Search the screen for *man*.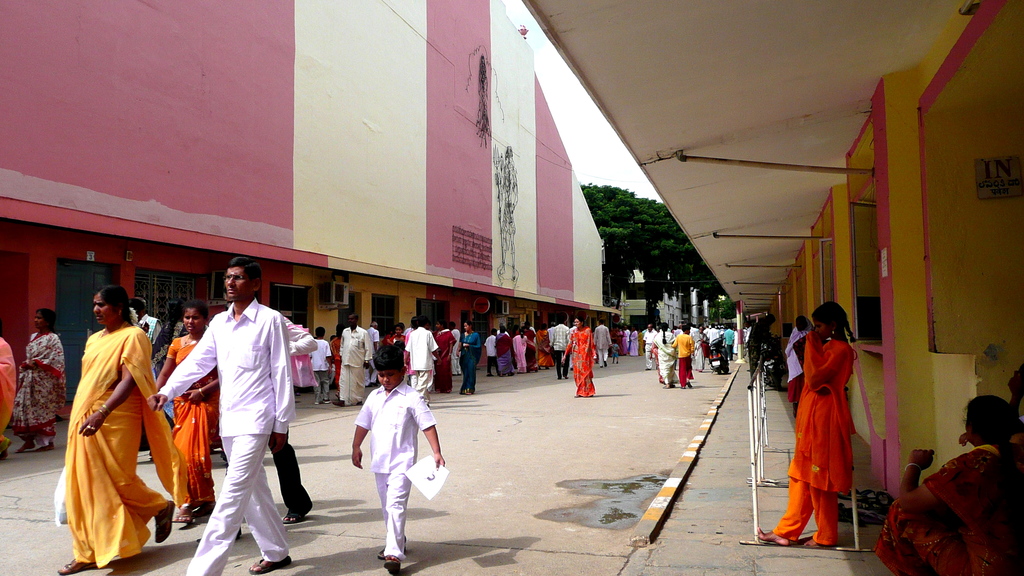
Found at region(407, 322, 437, 408).
